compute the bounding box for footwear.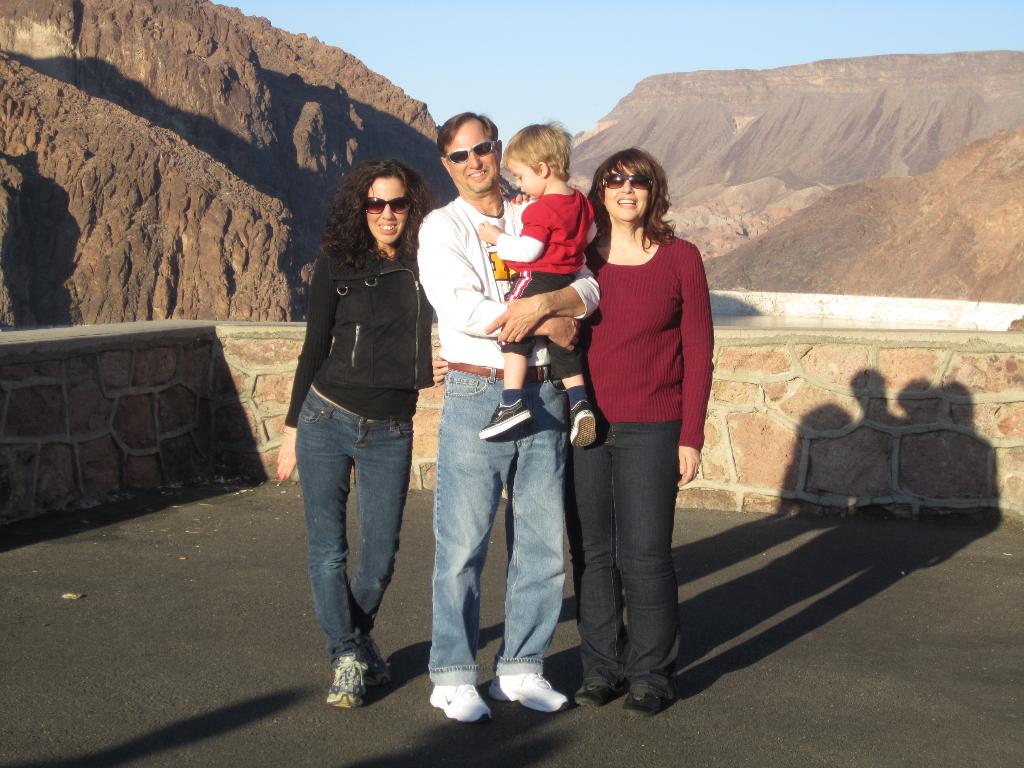
[324,651,367,710].
